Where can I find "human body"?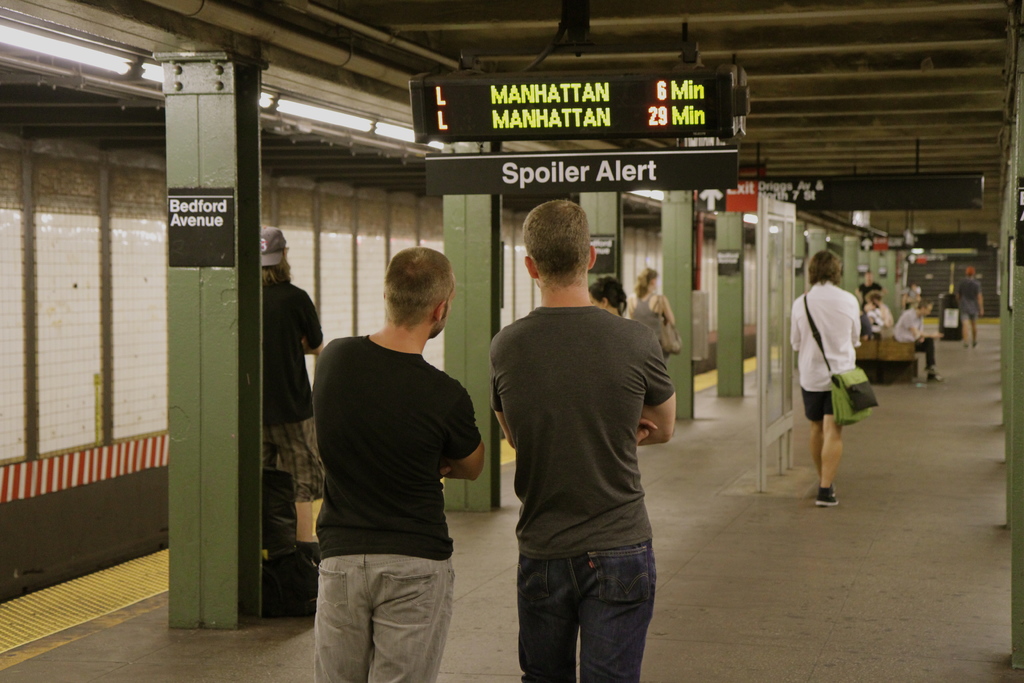
You can find it at (left=315, top=327, right=485, bottom=682).
